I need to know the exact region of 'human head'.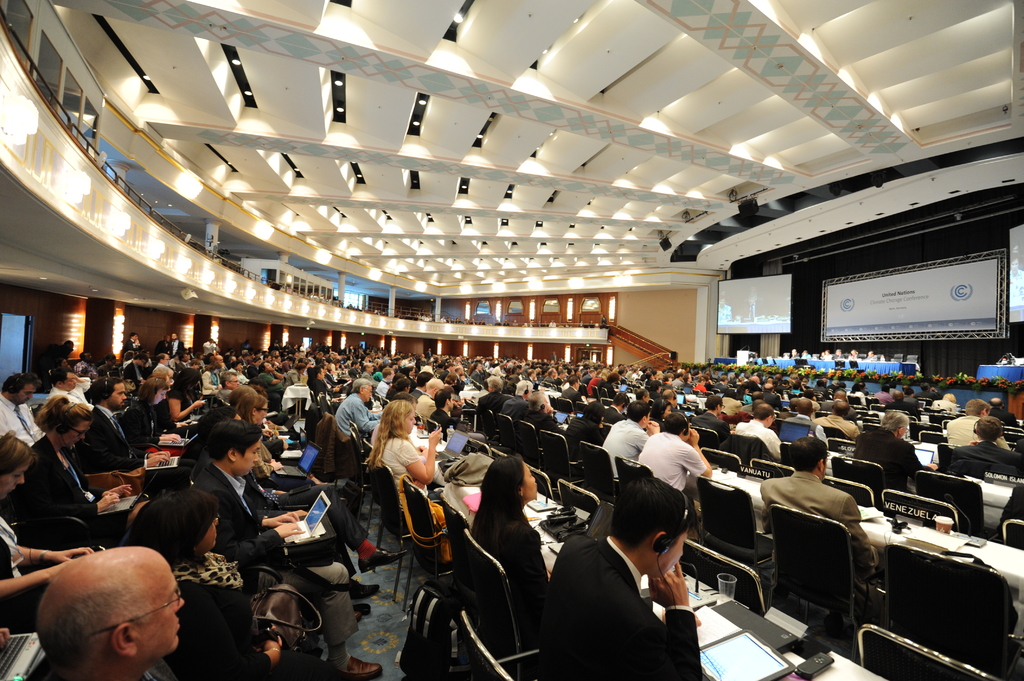
Region: crop(755, 406, 775, 429).
